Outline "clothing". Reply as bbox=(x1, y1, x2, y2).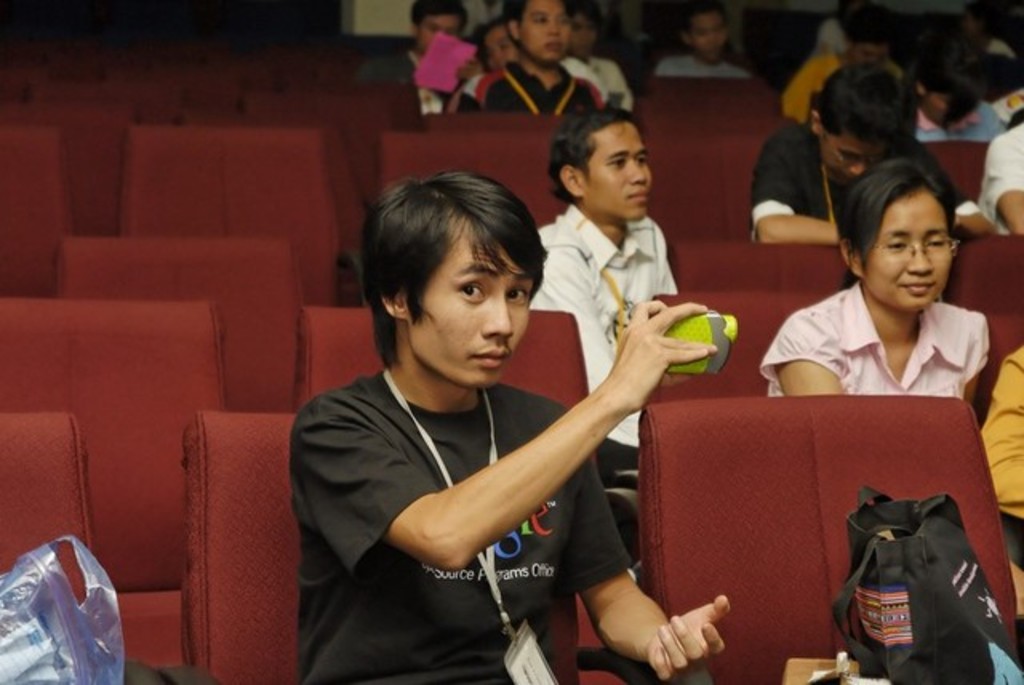
bbox=(482, 61, 606, 115).
